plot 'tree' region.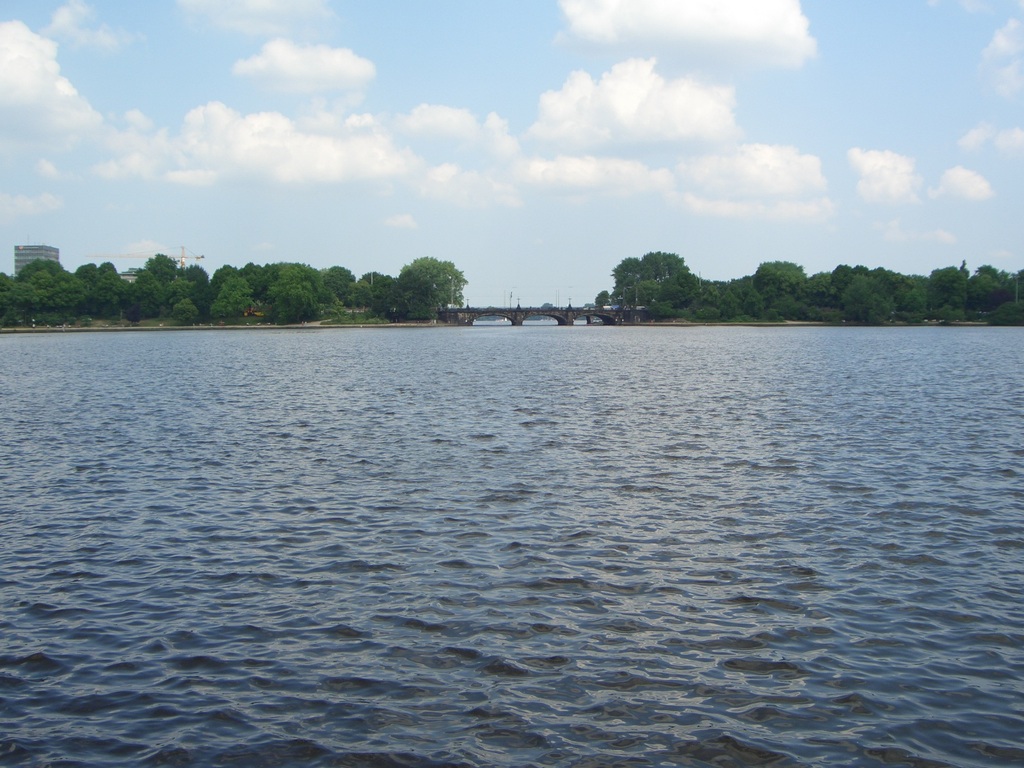
Plotted at [868,292,891,323].
